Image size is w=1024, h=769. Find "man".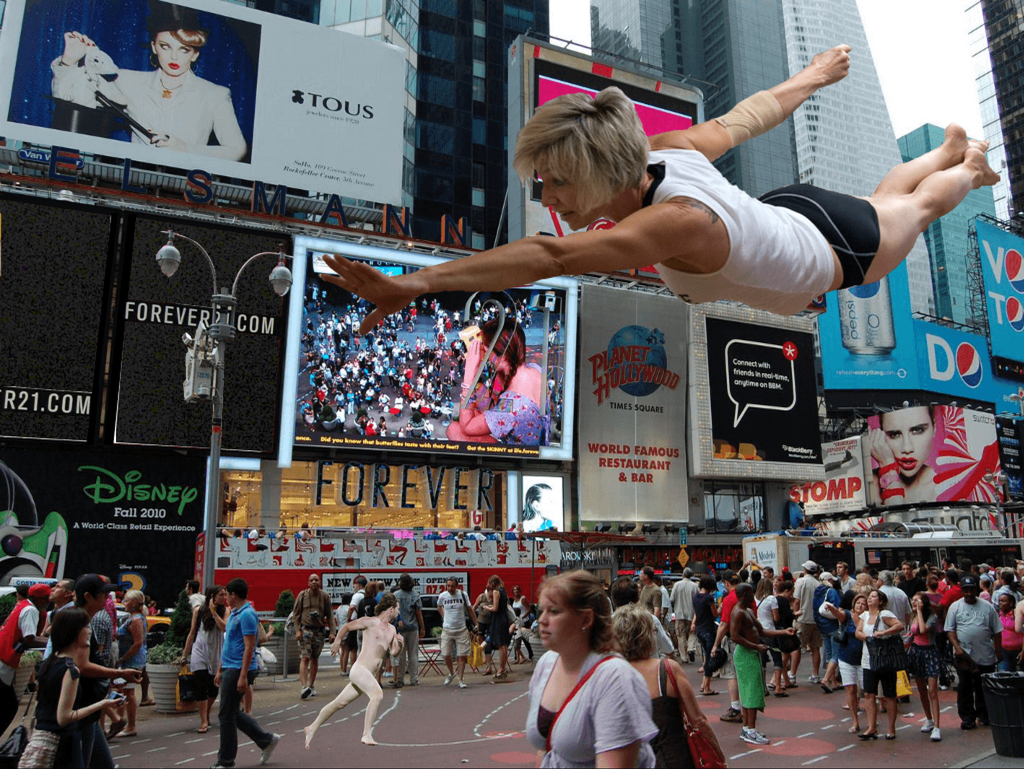
crop(185, 579, 209, 606).
